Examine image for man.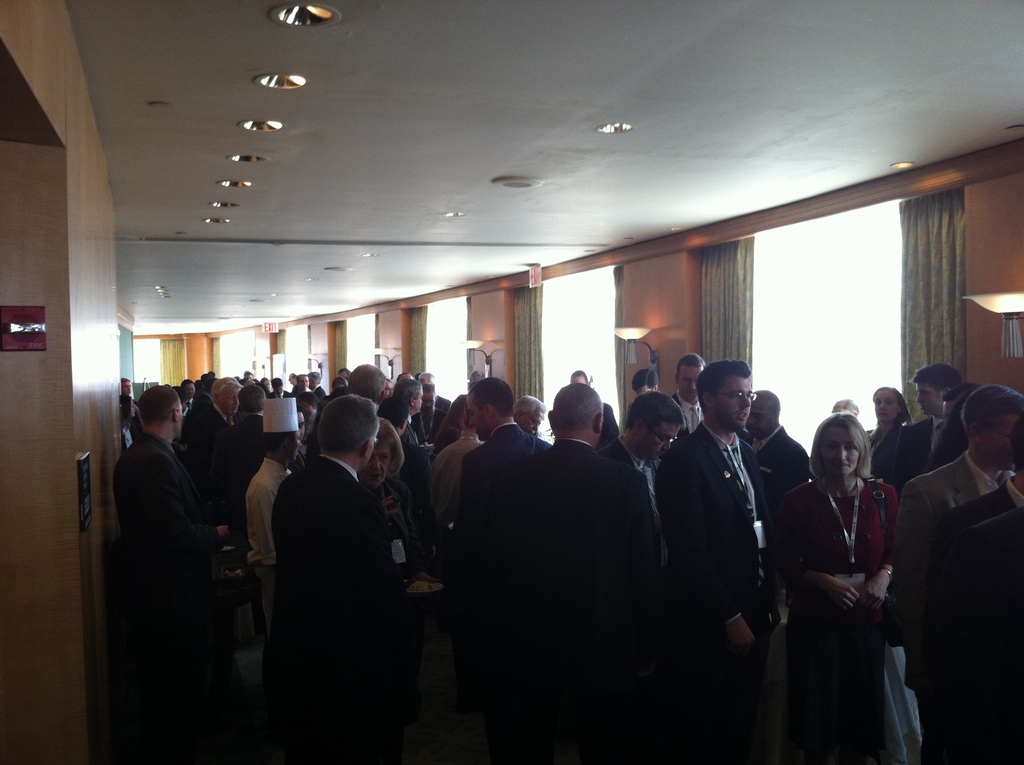
Examination result: 604 390 692 487.
